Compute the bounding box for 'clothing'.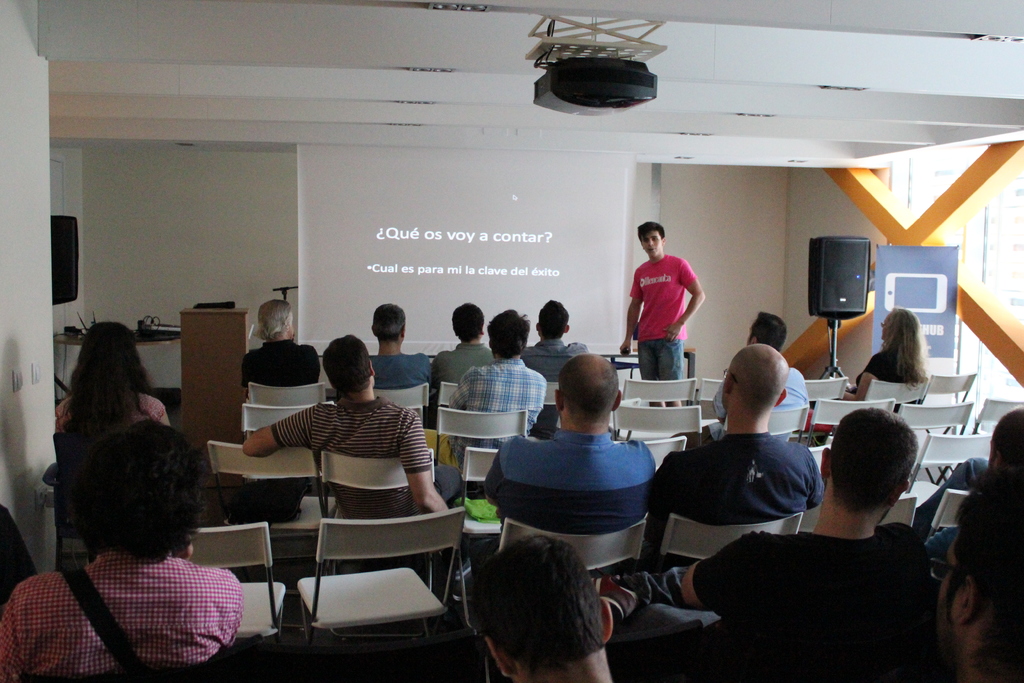
<box>425,336,496,384</box>.
